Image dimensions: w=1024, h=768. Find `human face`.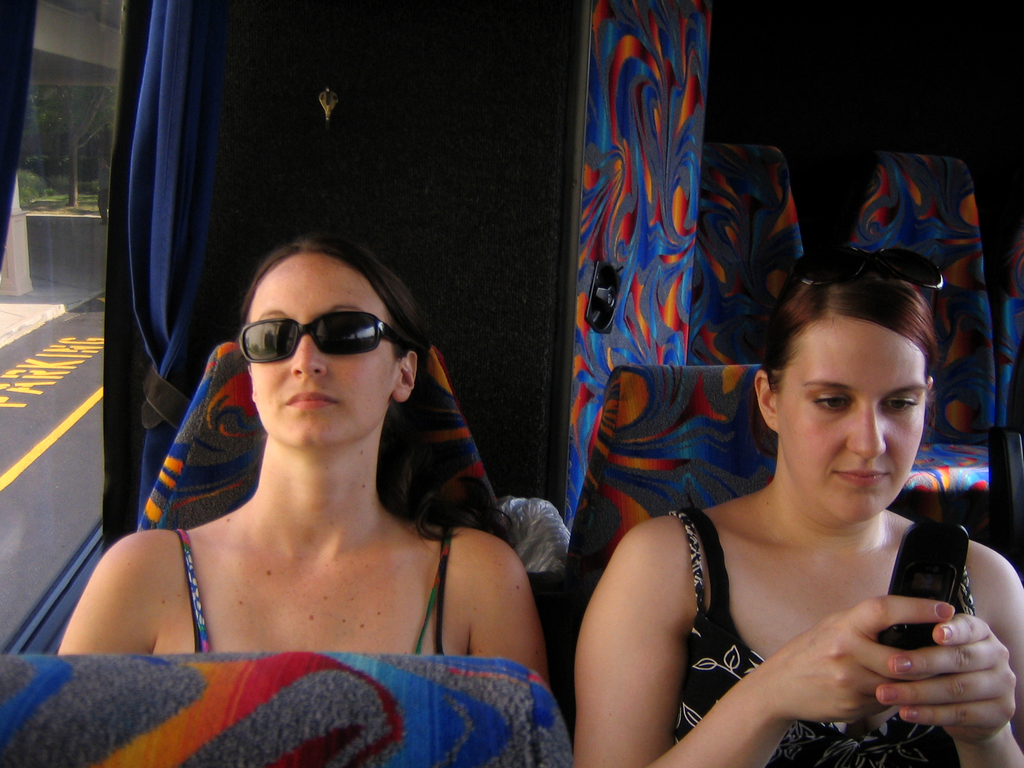
[781,314,922,519].
